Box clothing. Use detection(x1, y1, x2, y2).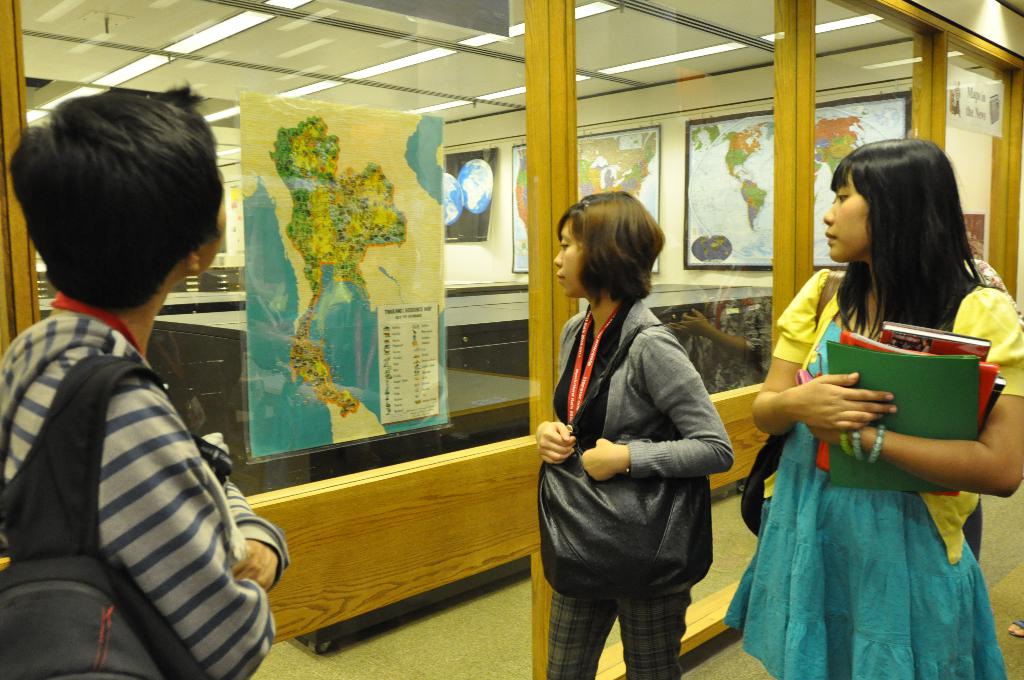
detection(17, 222, 266, 679).
